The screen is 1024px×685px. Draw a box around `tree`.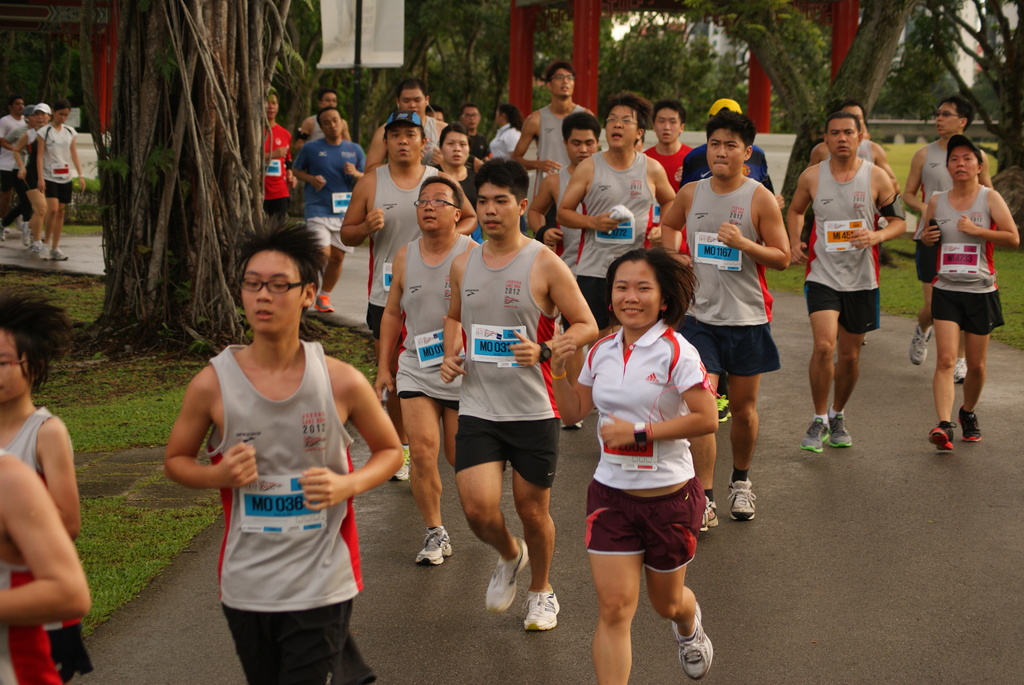
Rect(79, 0, 333, 347).
